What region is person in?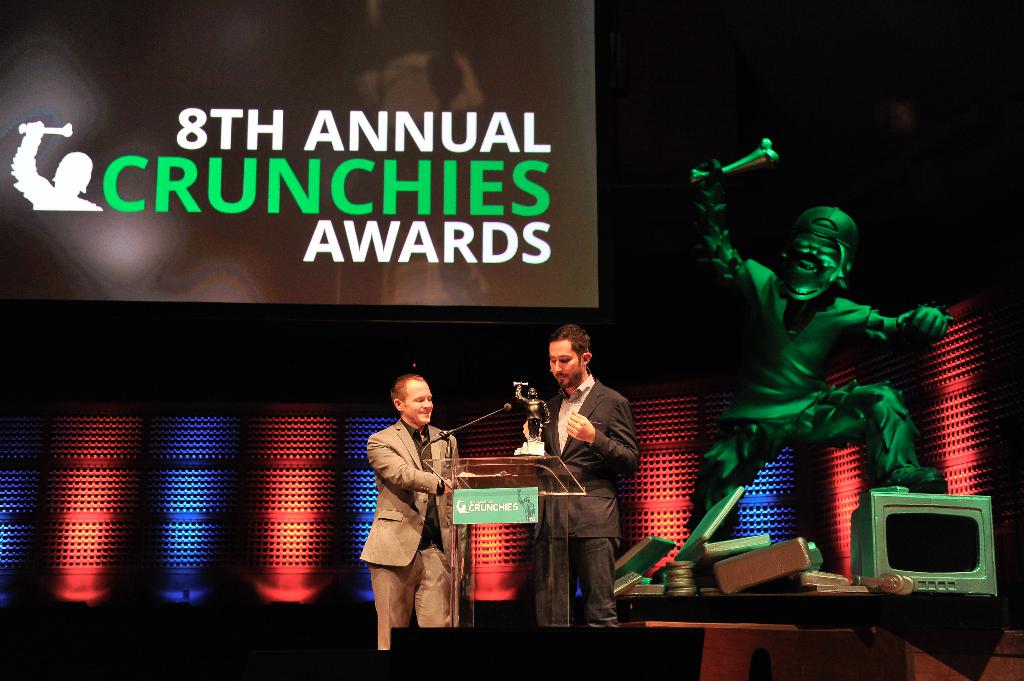
524:322:645:628.
